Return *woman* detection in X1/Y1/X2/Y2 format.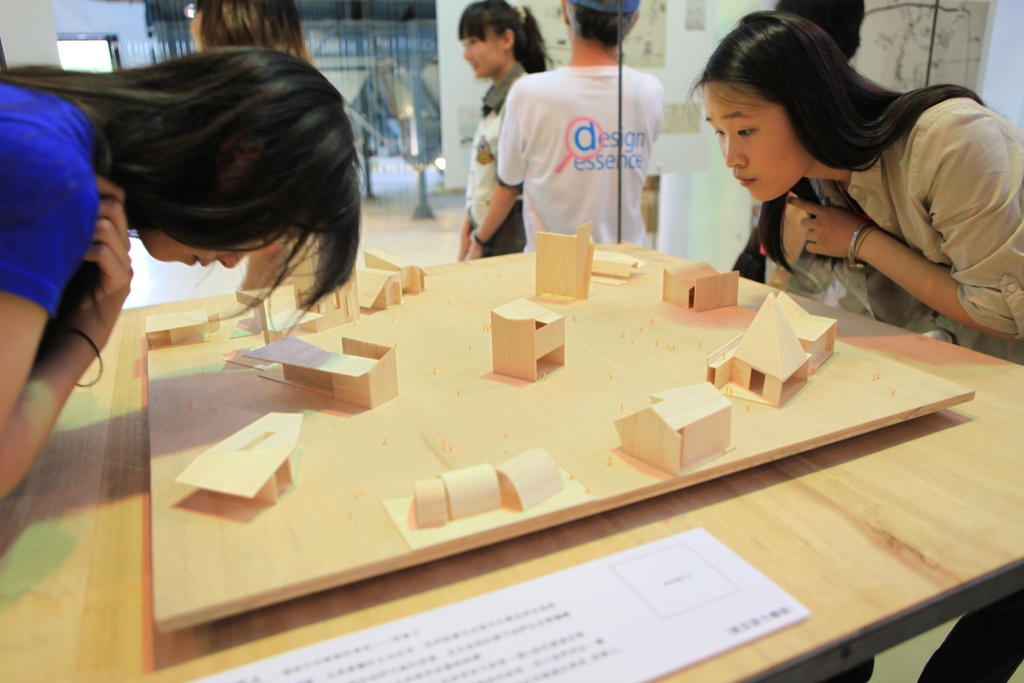
0/44/365/503.
